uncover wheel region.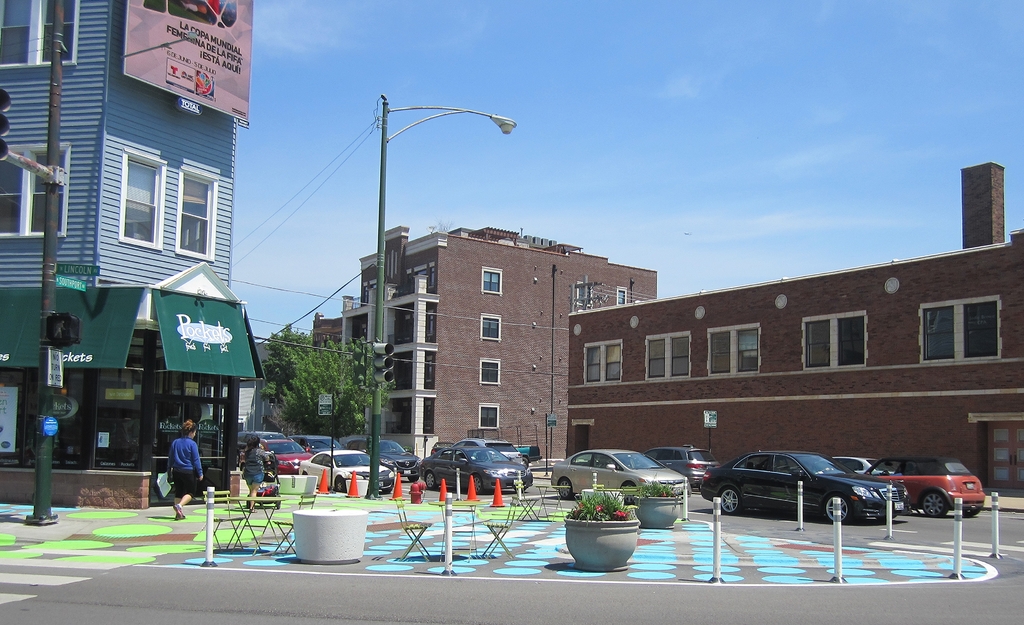
Uncovered: Rect(335, 476, 346, 492).
